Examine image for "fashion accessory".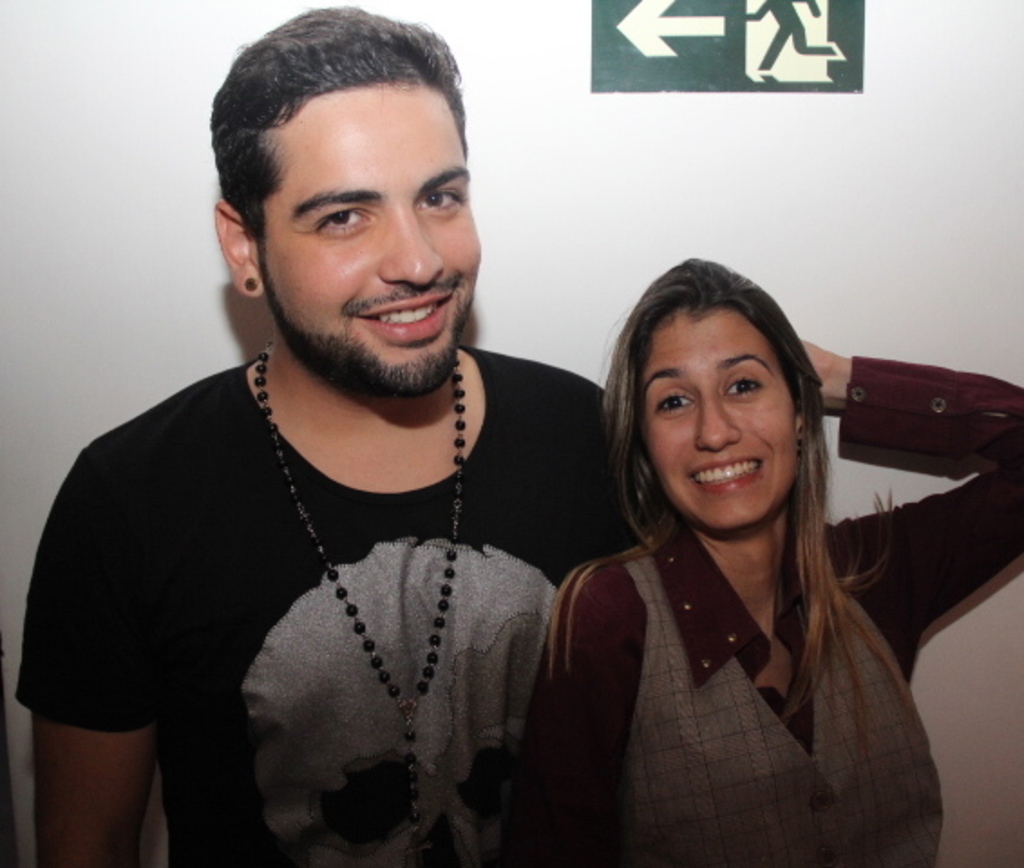
Examination result: (242,275,261,293).
